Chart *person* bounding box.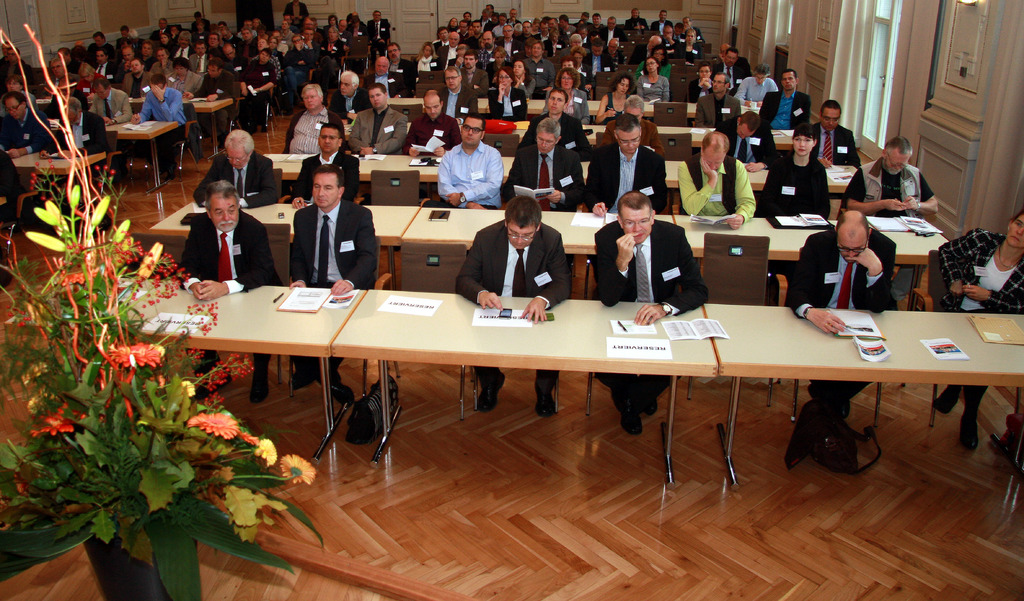
Charted: {"left": 590, "top": 193, "right": 714, "bottom": 442}.
